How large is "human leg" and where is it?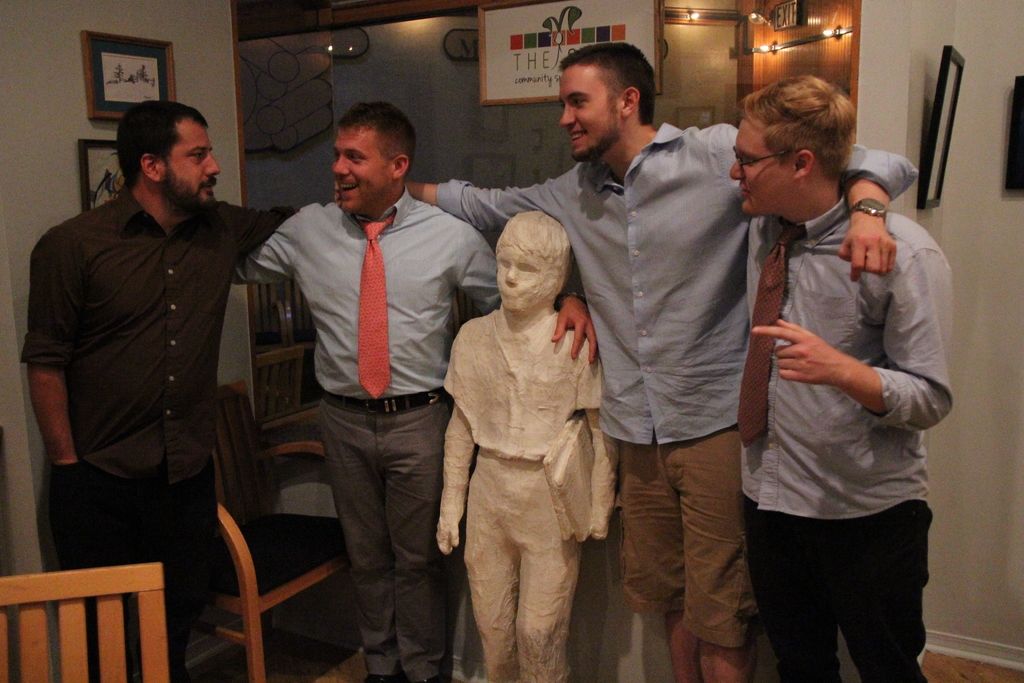
Bounding box: 320,393,441,679.
